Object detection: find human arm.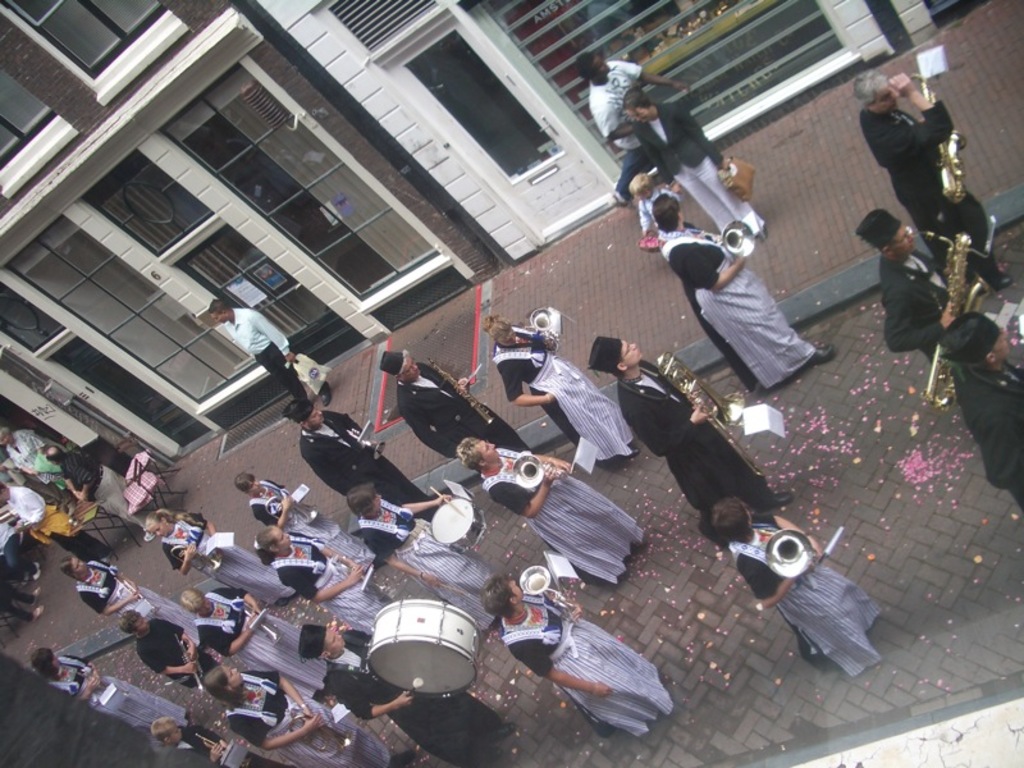
[left=507, top=365, right=557, bottom=404].
